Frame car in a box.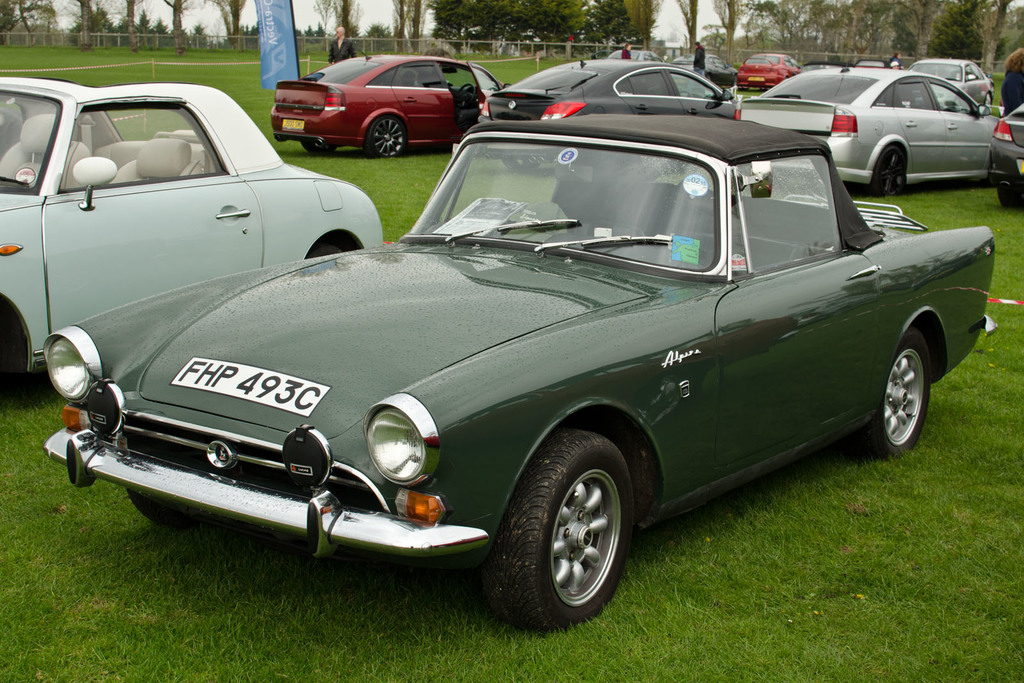
(left=73, top=108, right=988, bottom=616).
